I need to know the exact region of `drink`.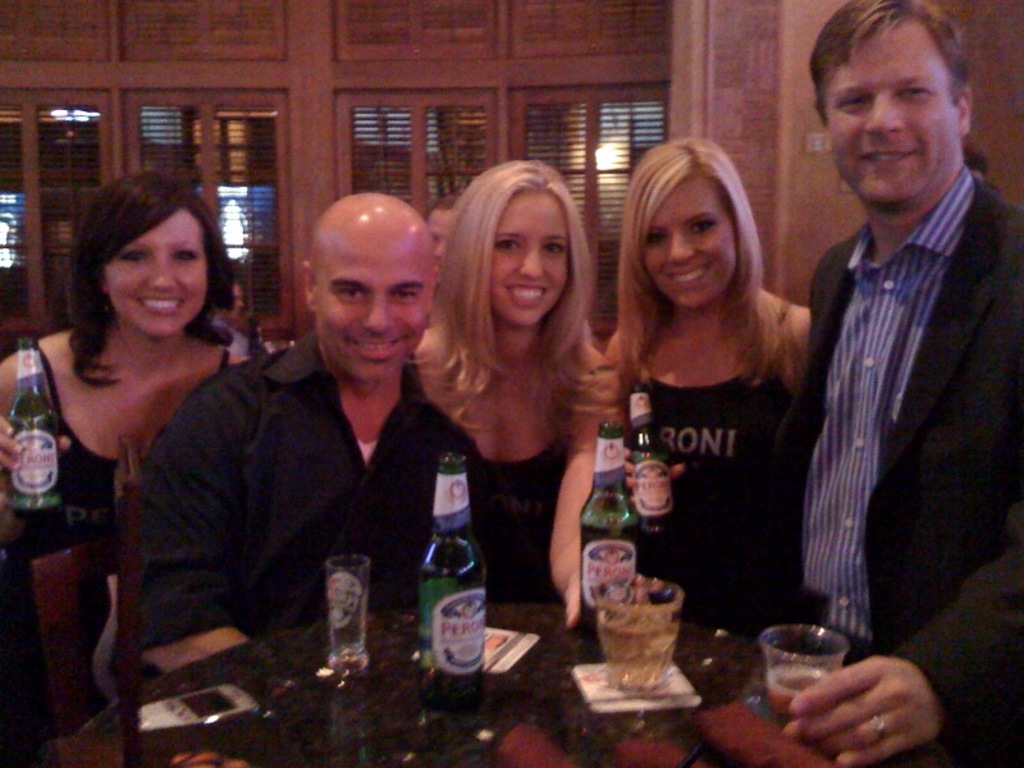
Region: [x1=758, y1=673, x2=817, y2=714].
